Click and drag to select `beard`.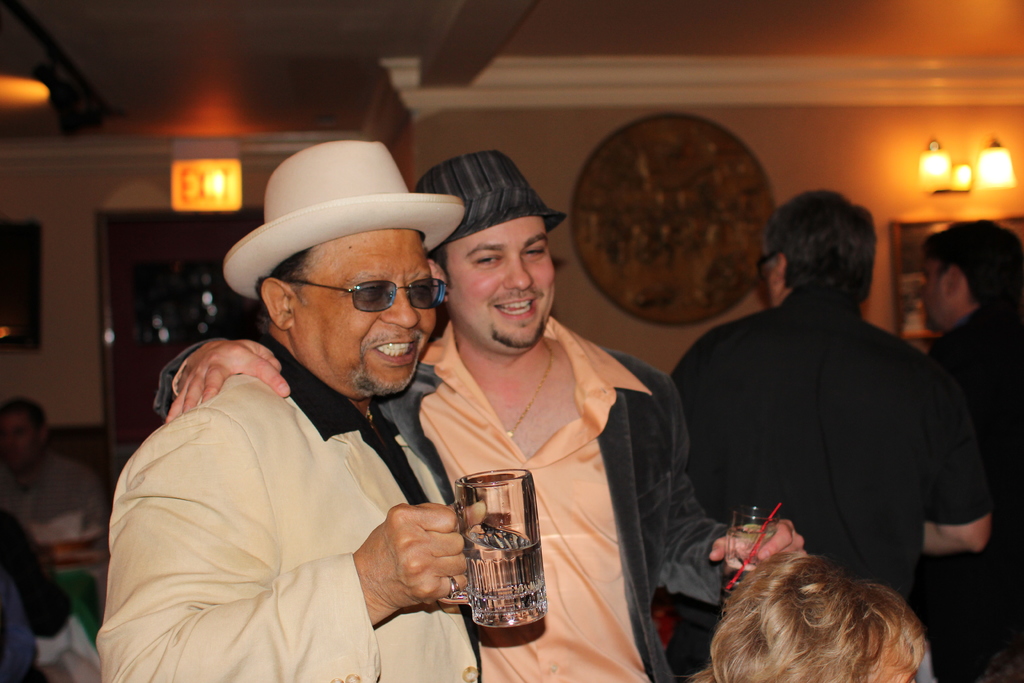
Selection: x1=489 y1=313 x2=543 y2=350.
